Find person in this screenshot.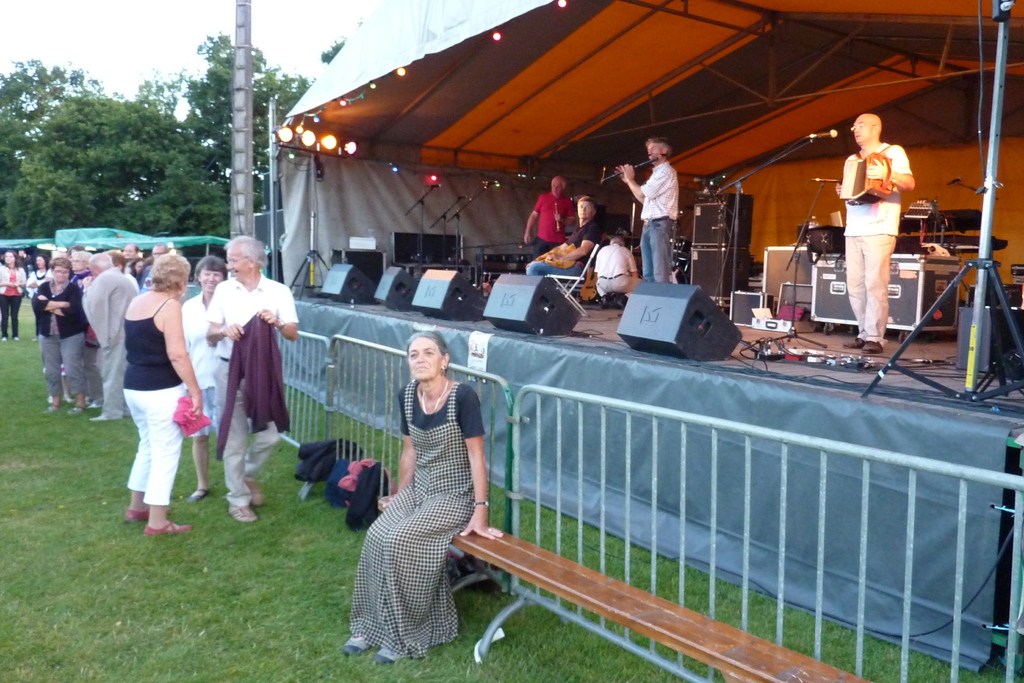
The bounding box for person is locate(835, 103, 920, 352).
